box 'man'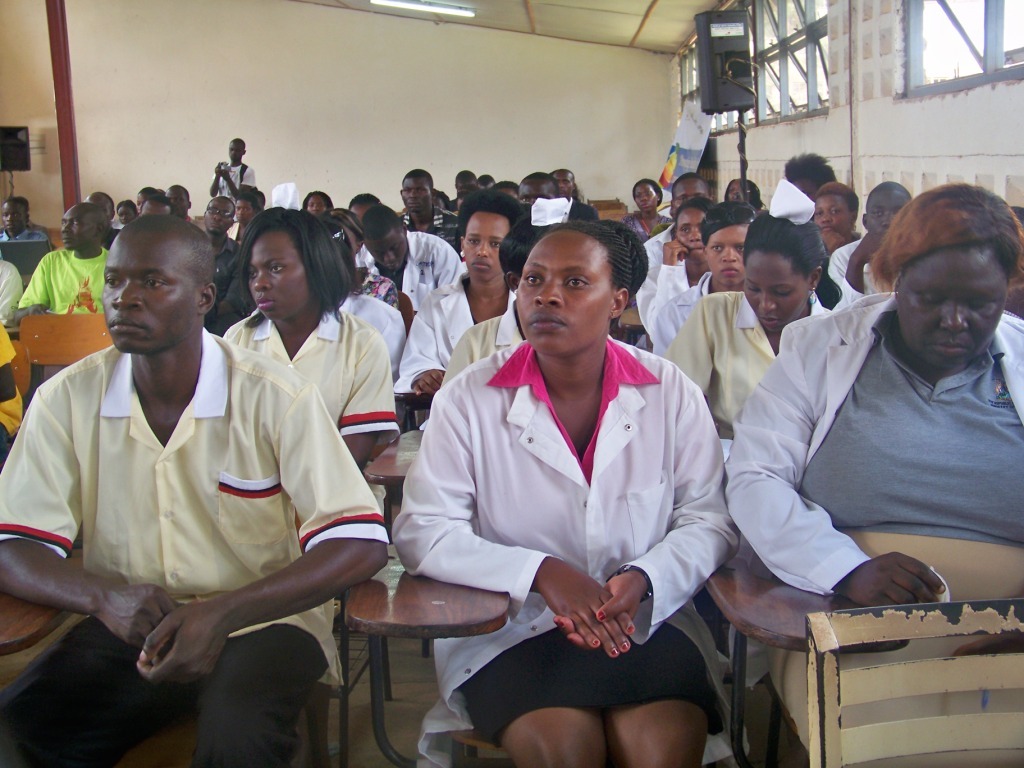
824,181,917,291
